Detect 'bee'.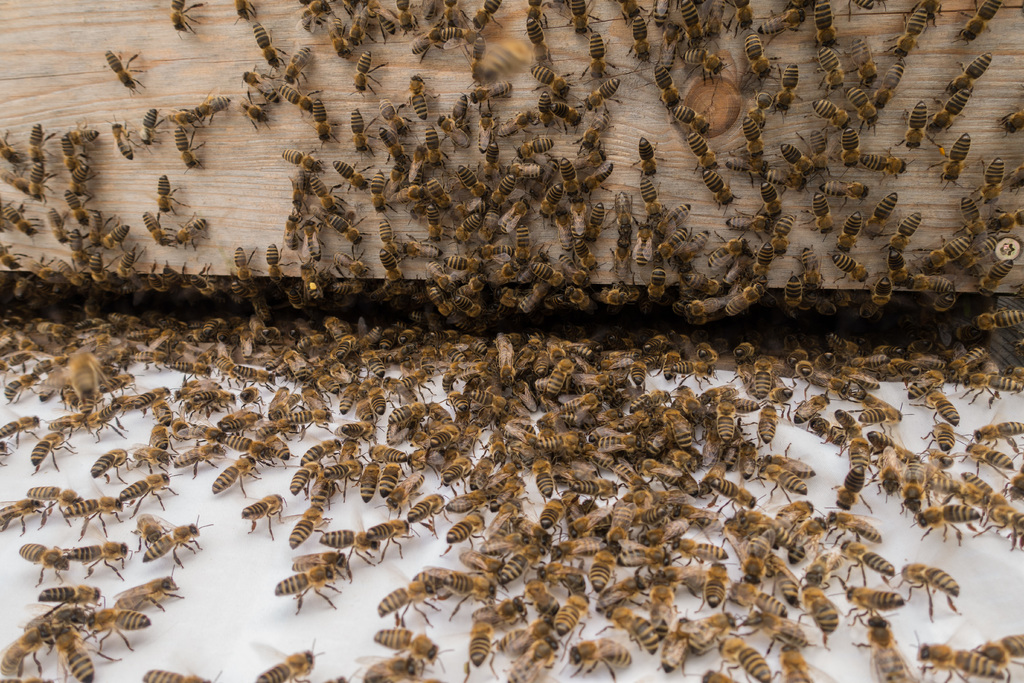
Detected at 532:265:564:292.
